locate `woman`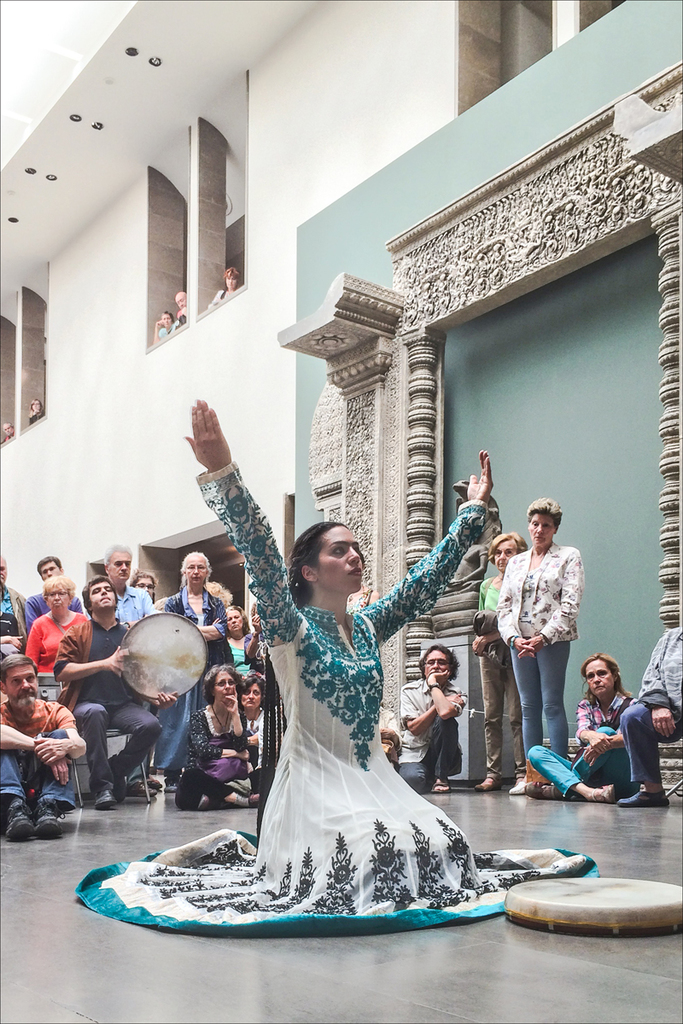
x1=207, y1=263, x2=246, y2=306
